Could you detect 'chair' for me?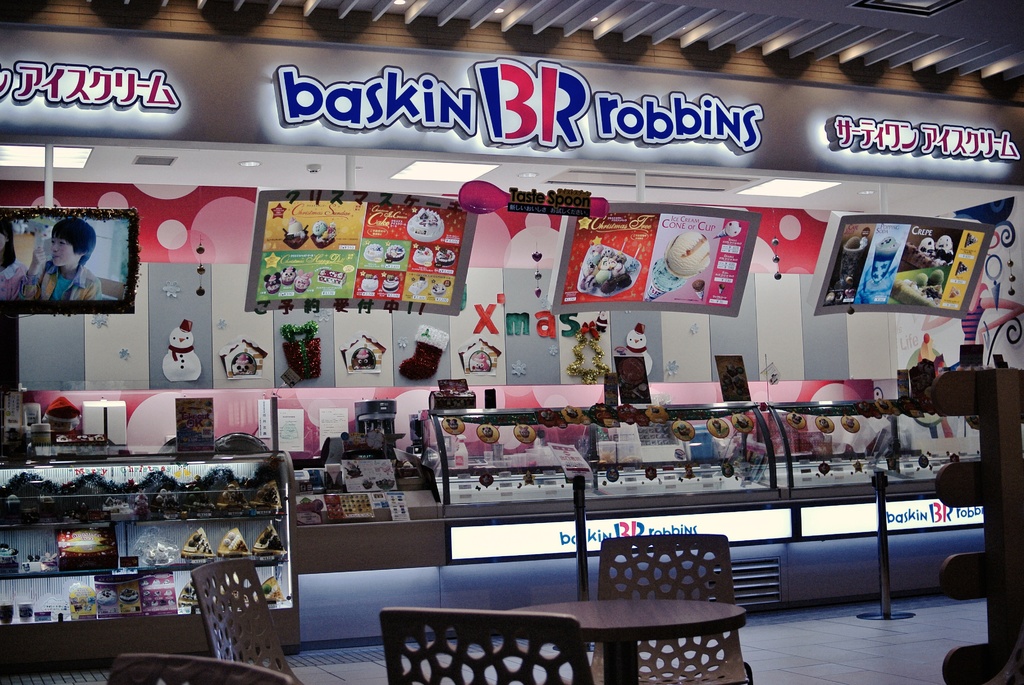
Detection result: locate(583, 533, 758, 684).
